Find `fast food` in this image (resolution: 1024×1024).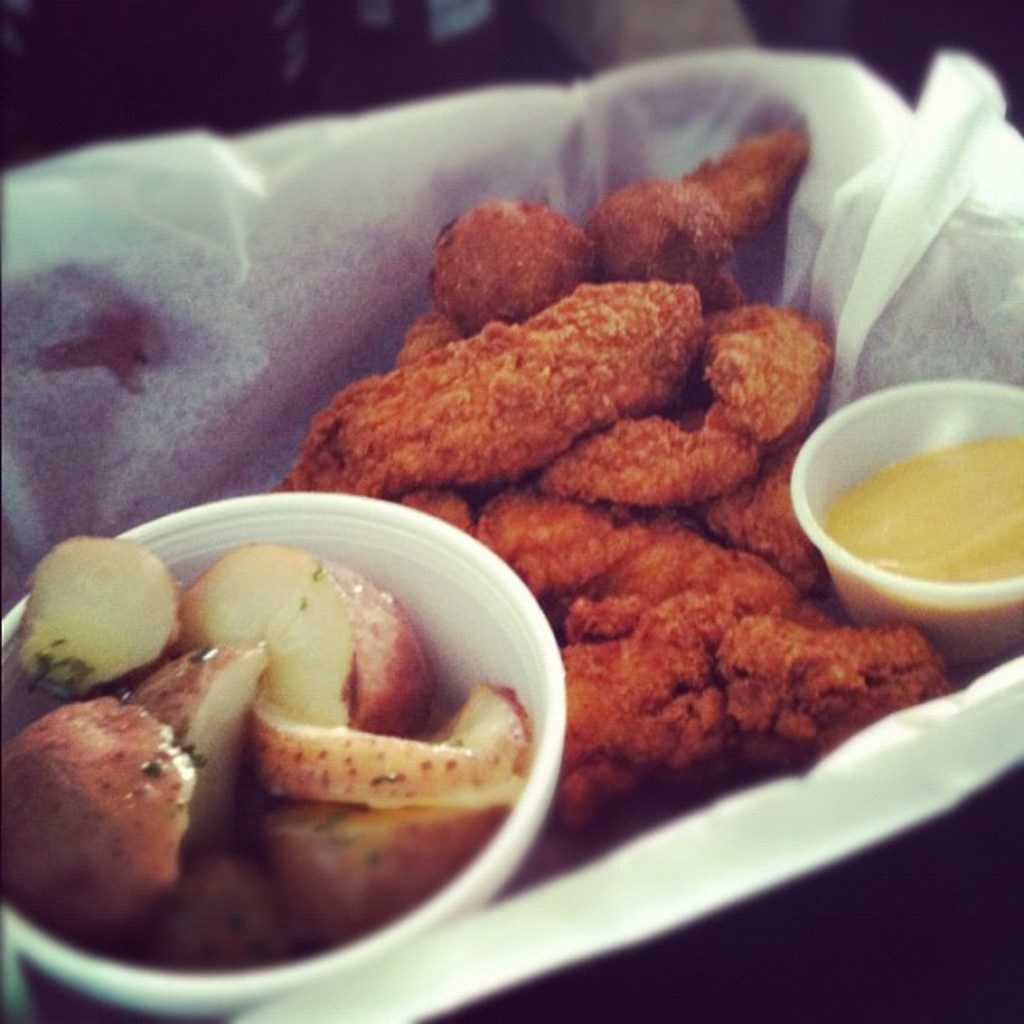
(left=23, top=482, right=569, bottom=969).
